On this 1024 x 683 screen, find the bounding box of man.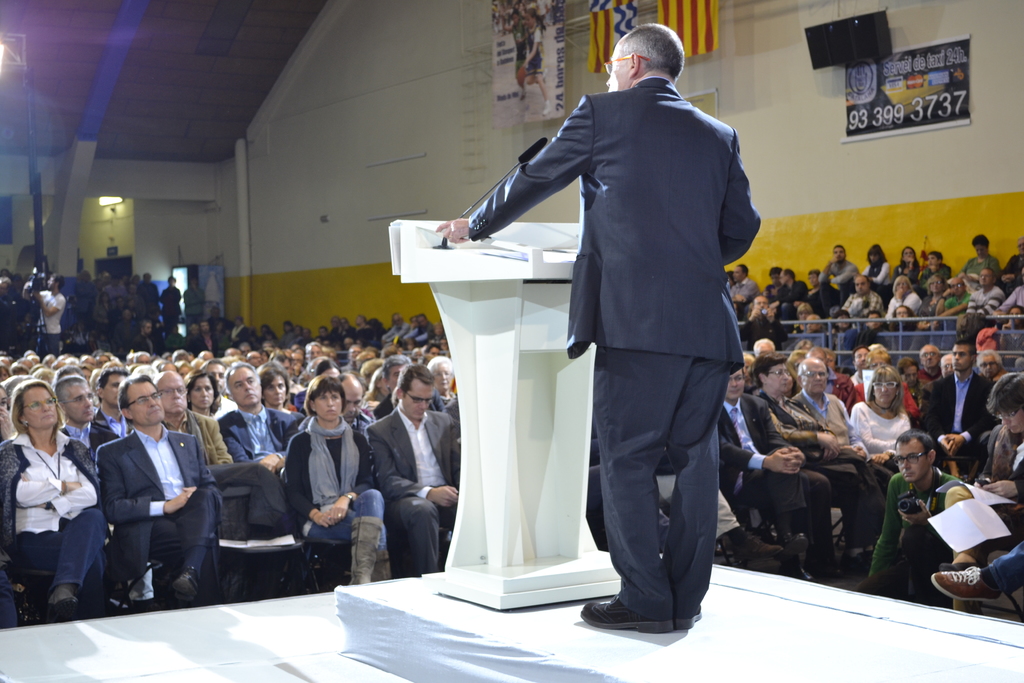
Bounding box: 21 272 66 361.
